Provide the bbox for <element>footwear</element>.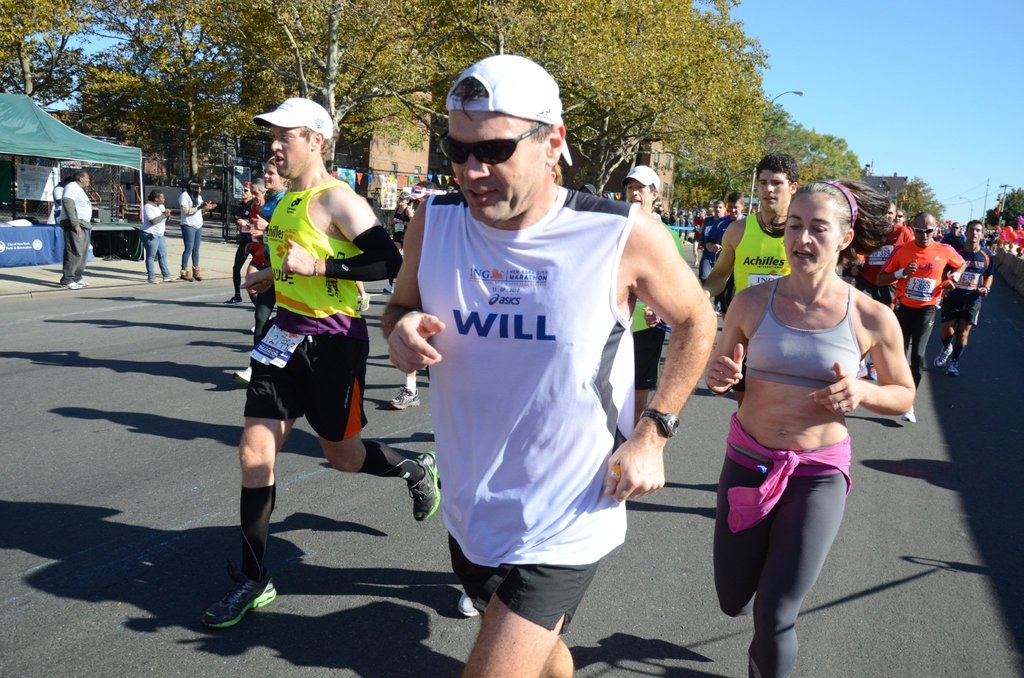
949, 355, 960, 381.
